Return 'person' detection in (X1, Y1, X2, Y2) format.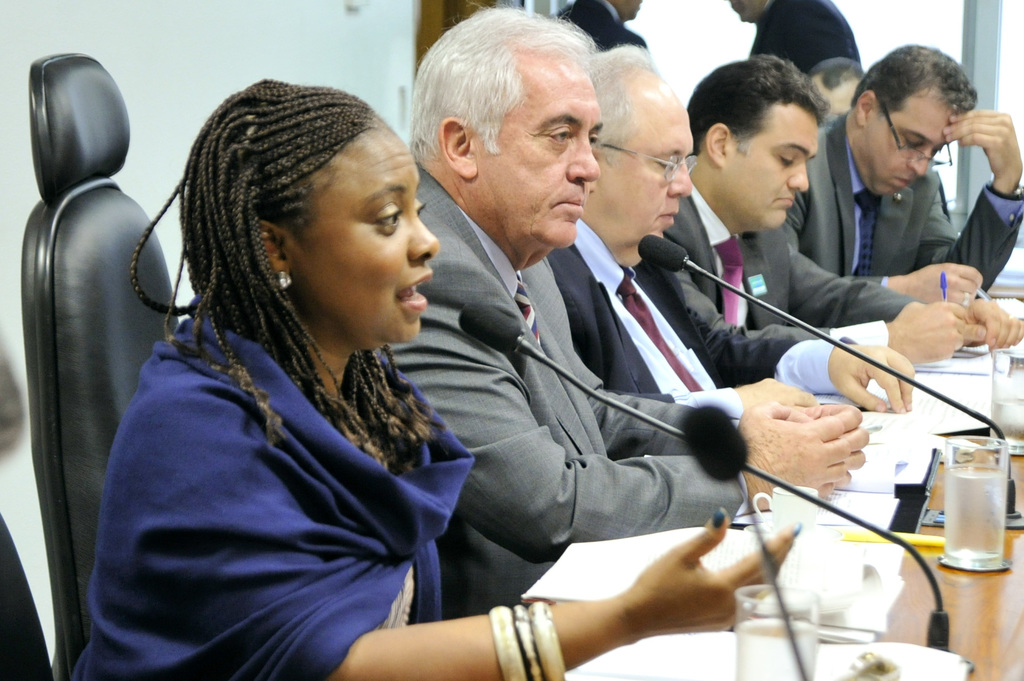
(410, 0, 874, 636).
